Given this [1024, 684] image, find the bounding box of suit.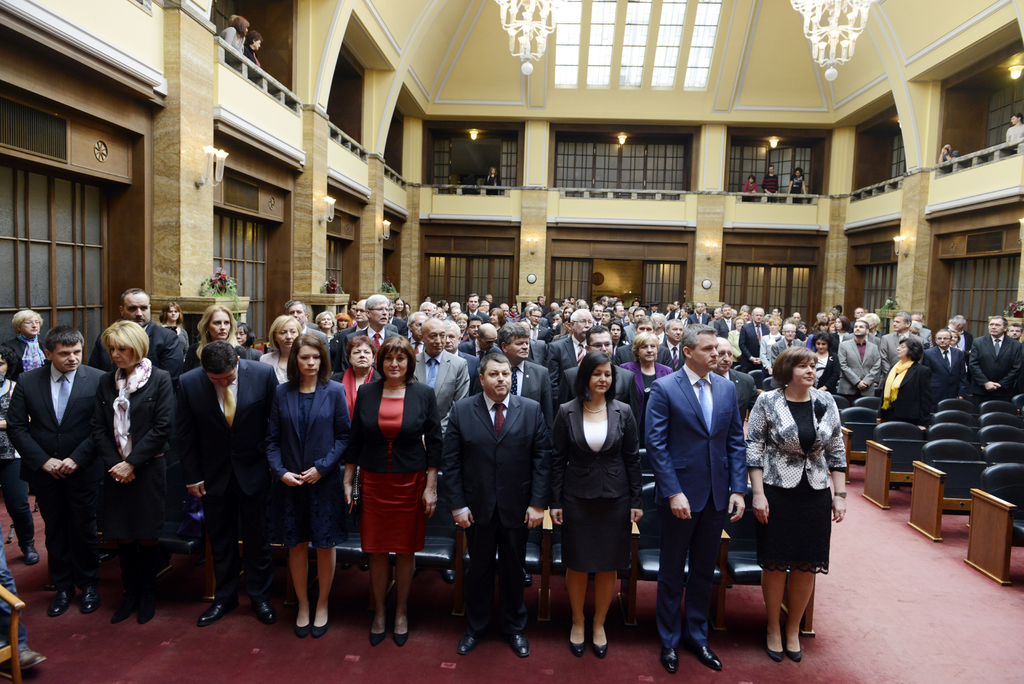
pyautogui.locateOnScreen(185, 340, 252, 370).
